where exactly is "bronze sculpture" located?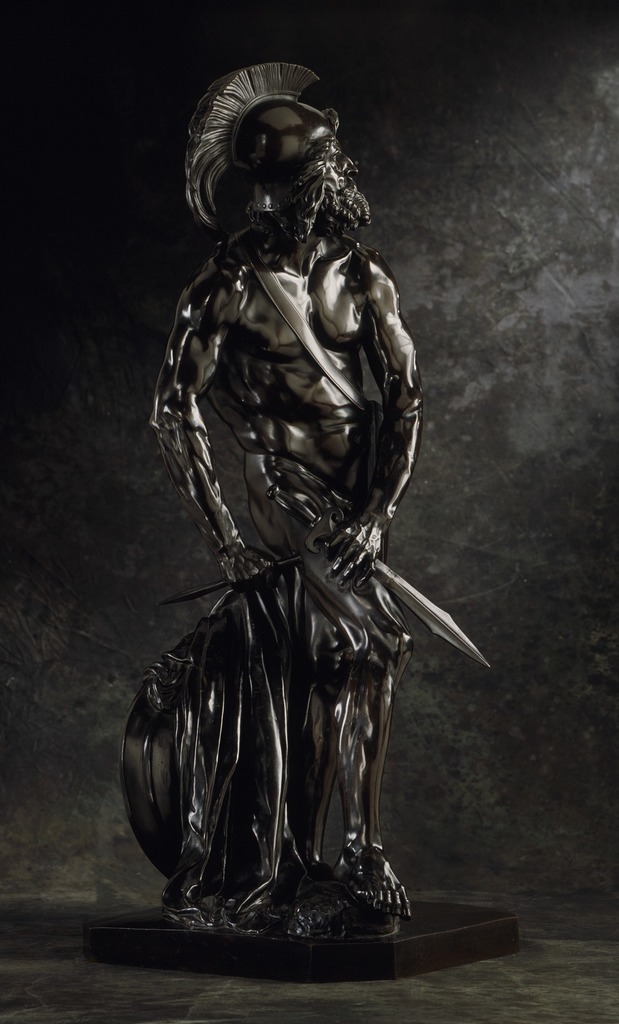
Its bounding box is crop(117, 74, 475, 941).
